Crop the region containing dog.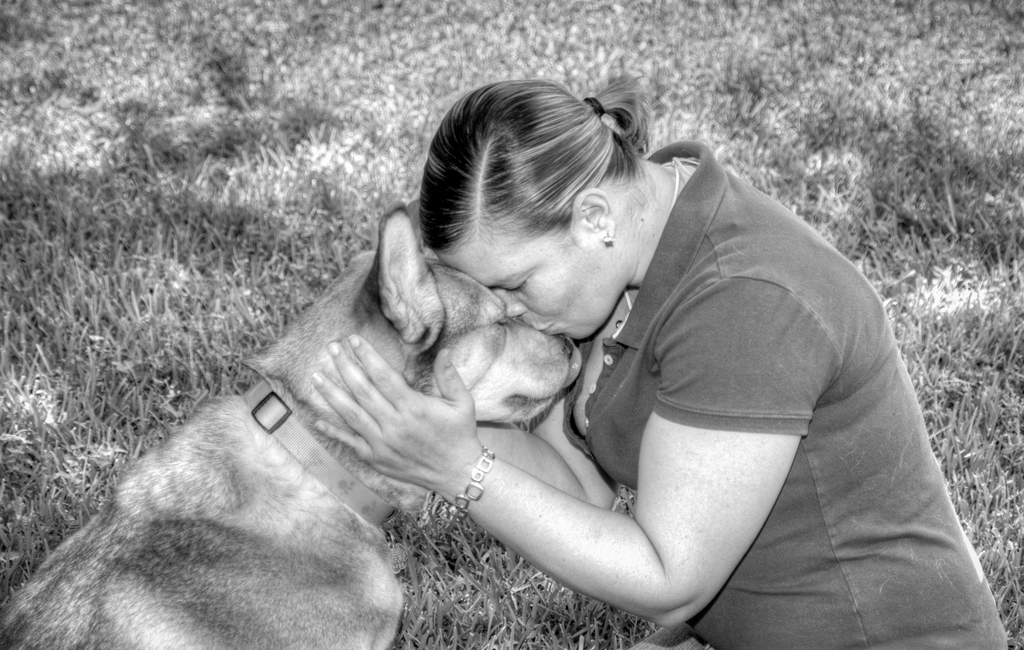
Crop region: 0,193,582,649.
